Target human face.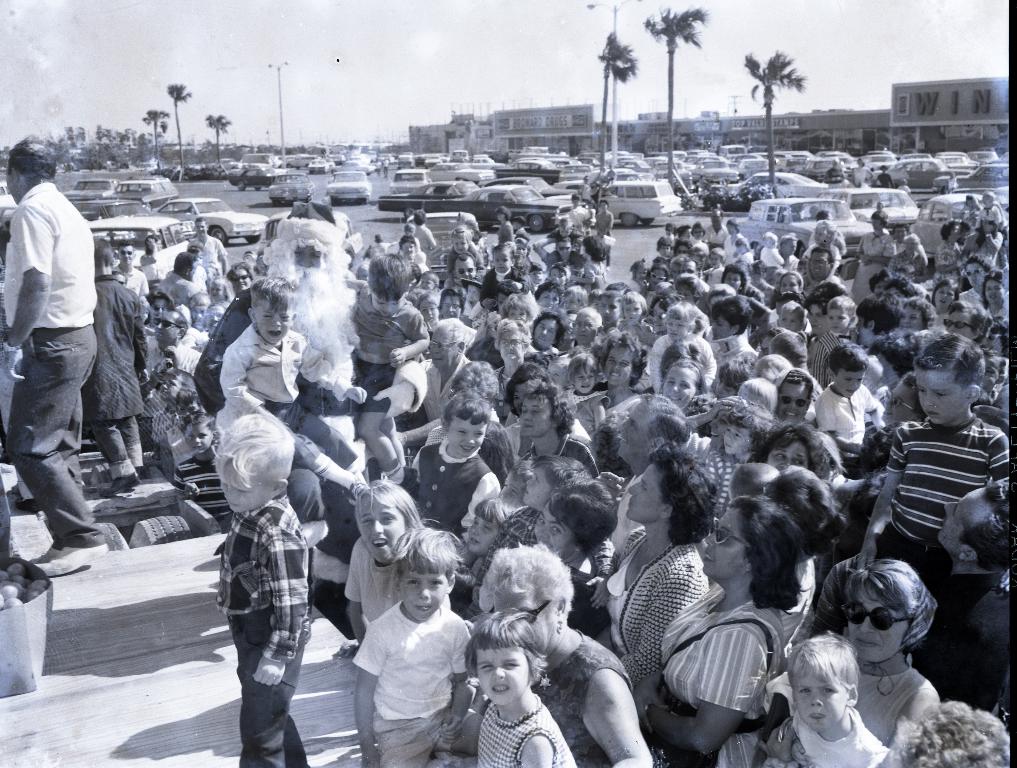
Target region: pyautogui.locateOnScreen(575, 314, 596, 344).
